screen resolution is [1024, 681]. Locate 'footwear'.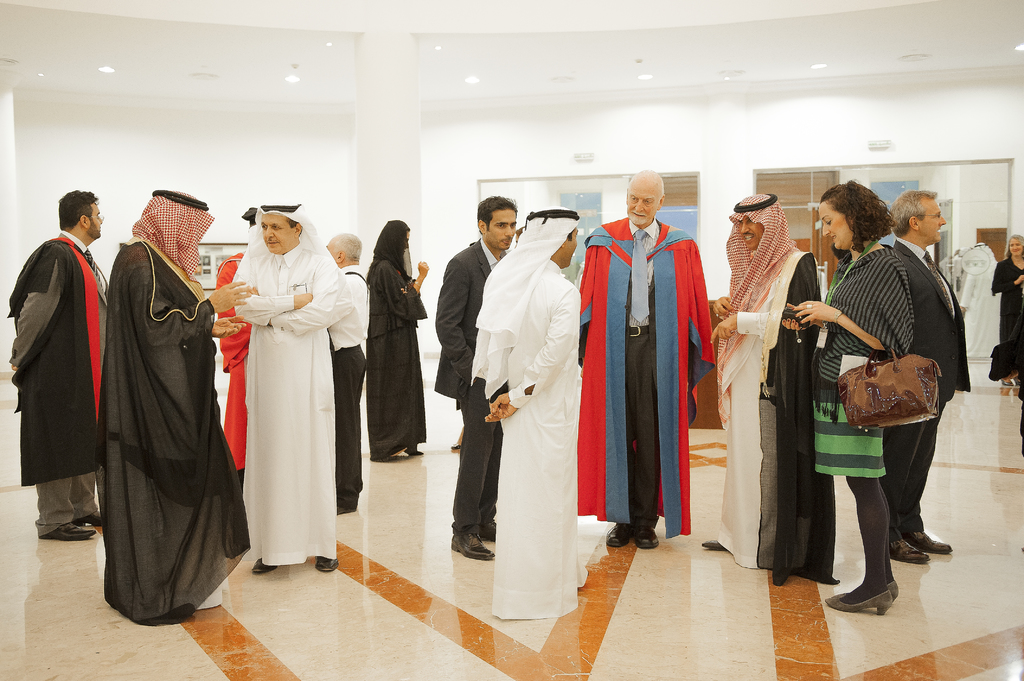
75:513:108:529.
